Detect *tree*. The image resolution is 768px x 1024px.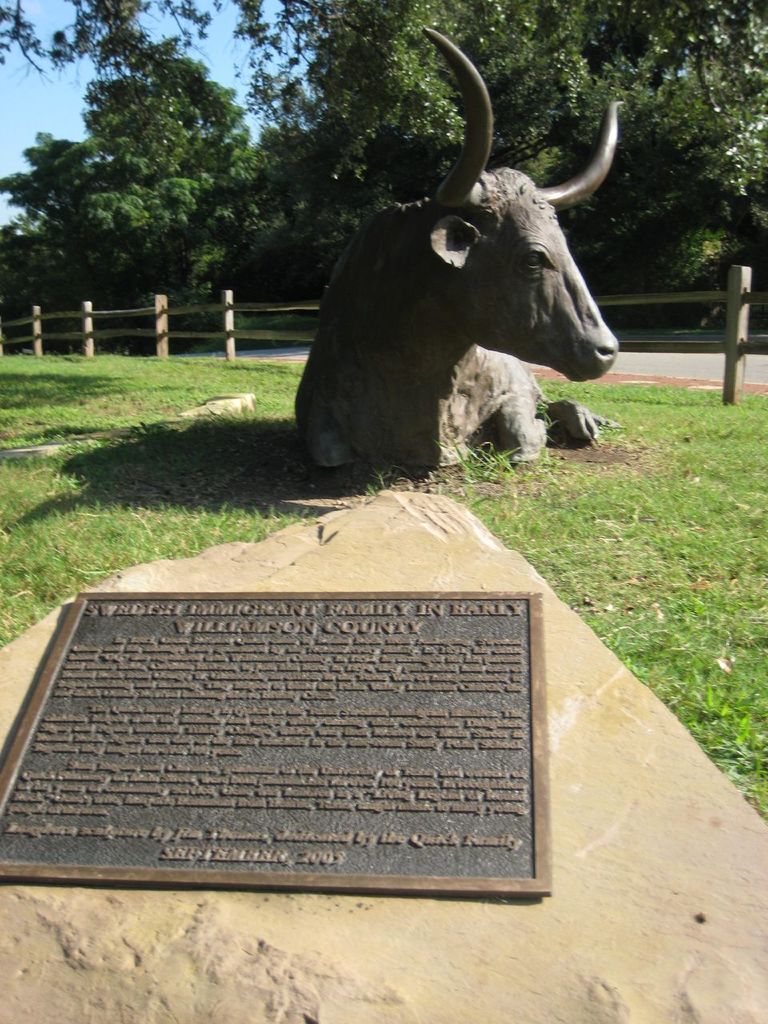
box(207, 88, 358, 304).
